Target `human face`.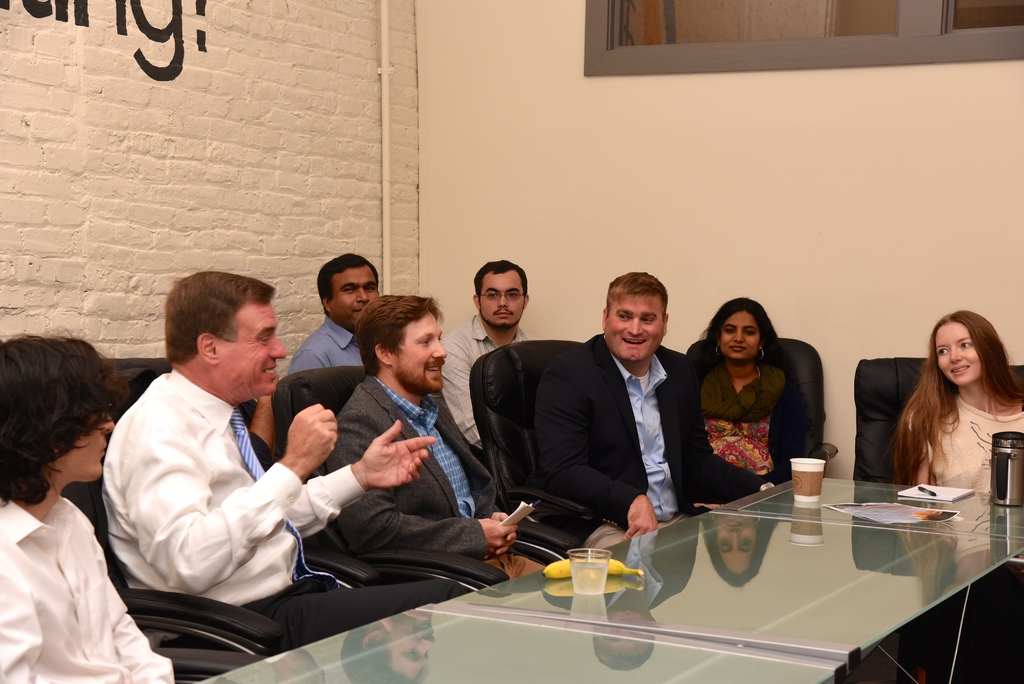
Target region: 481/273/523/325.
